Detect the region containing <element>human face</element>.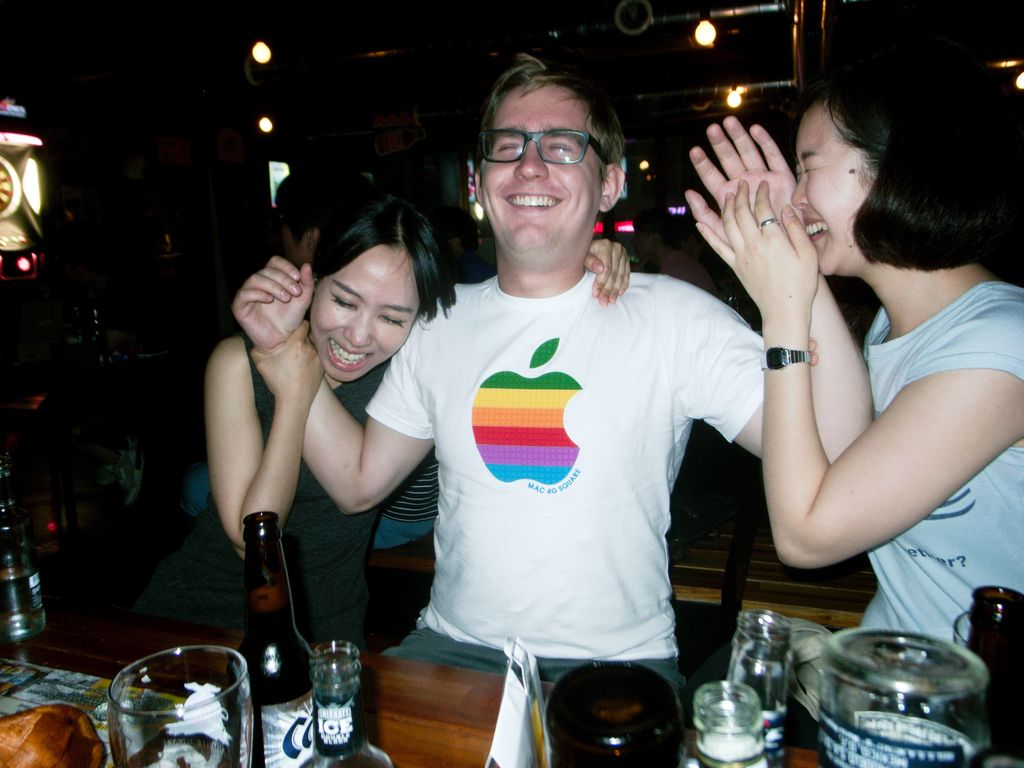
{"left": 310, "top": 243, "right": 420, "bottom": 383}.
